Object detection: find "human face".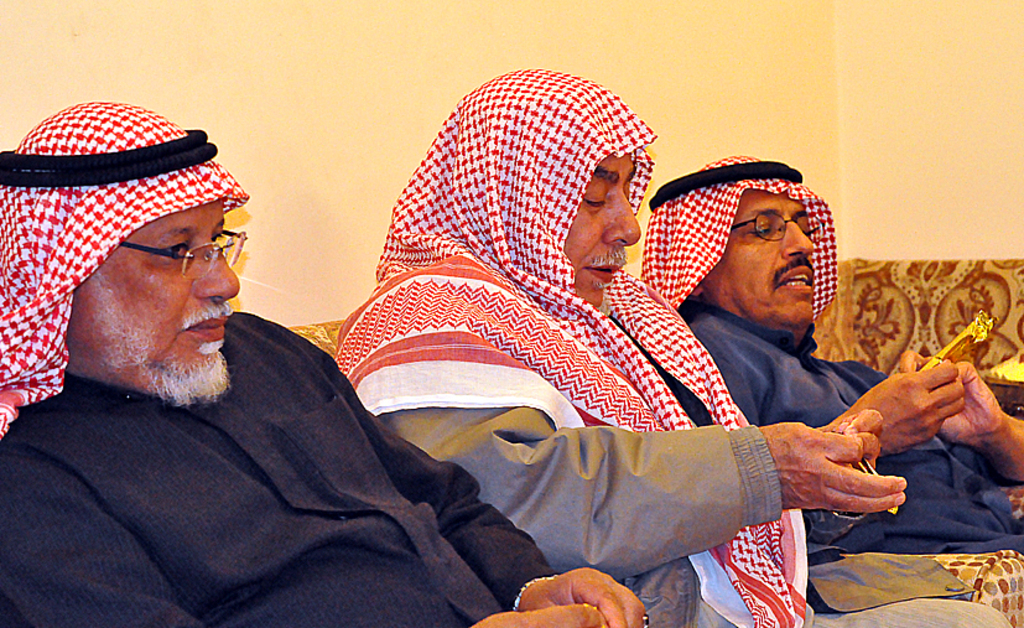
BBox(73, 197, 243, 393).
